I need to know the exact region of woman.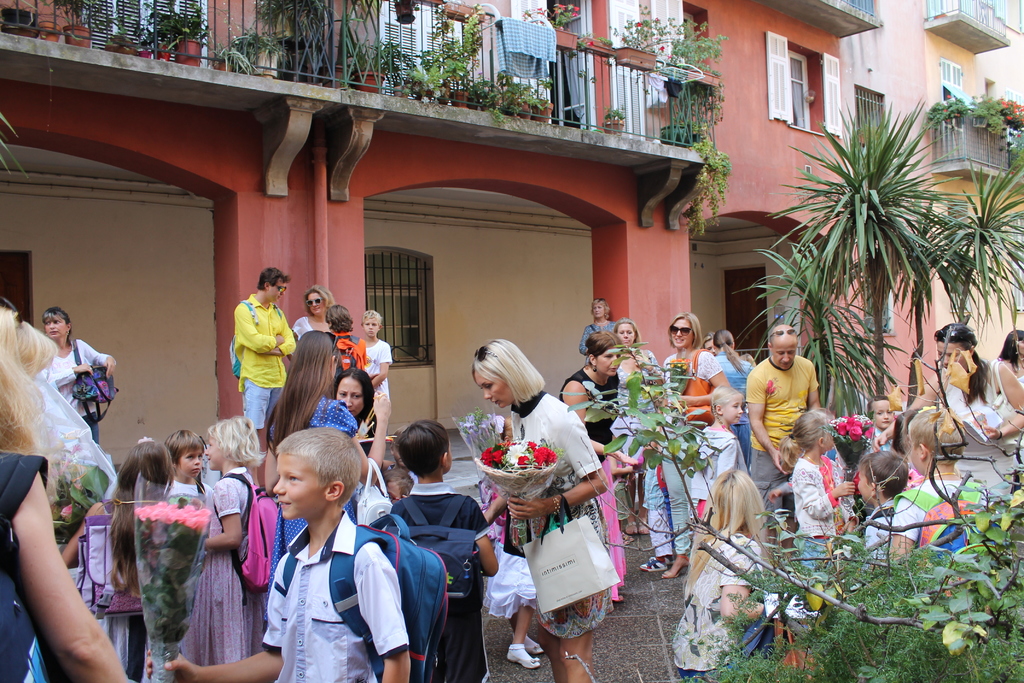
Region: (0,311,166,682).
